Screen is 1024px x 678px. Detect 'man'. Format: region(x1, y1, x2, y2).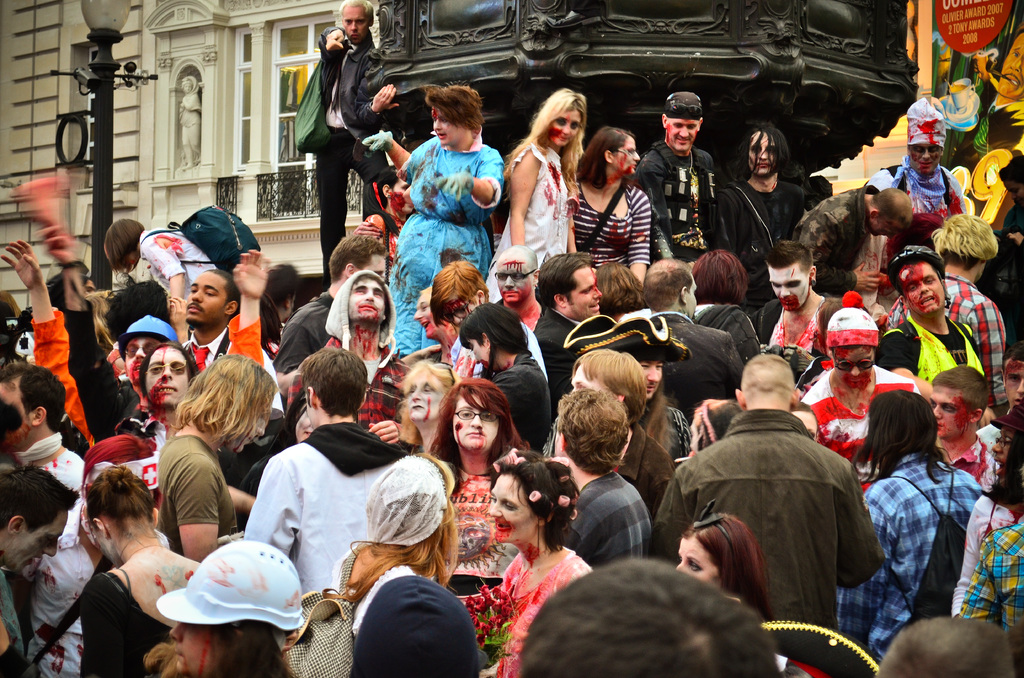
region(1002, 342, 1023, 501).
